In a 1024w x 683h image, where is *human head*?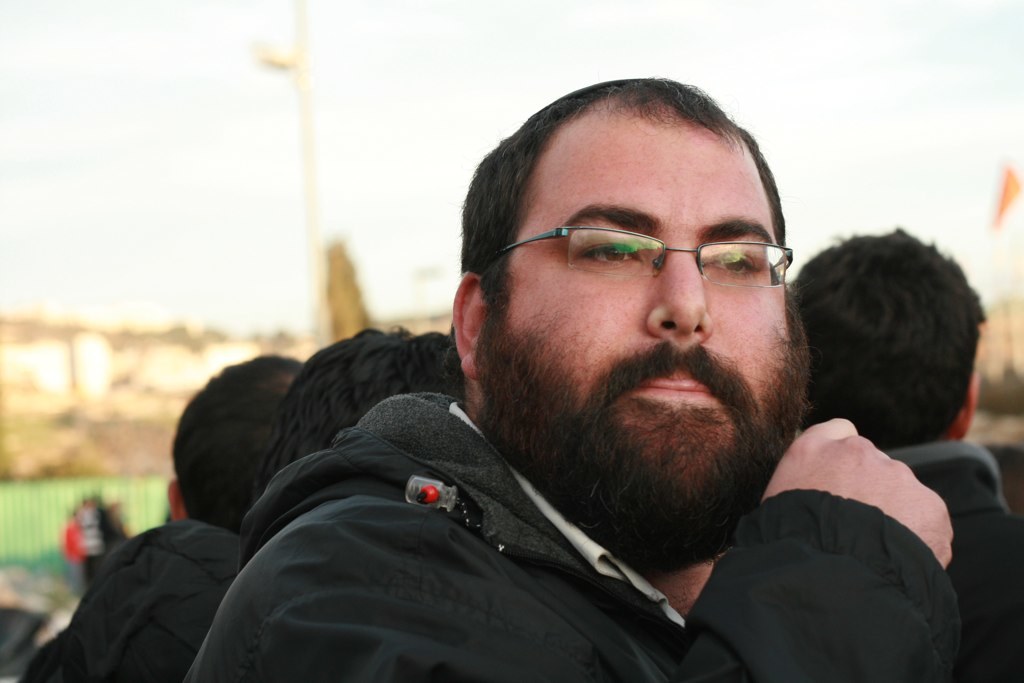
[left=792, top=222, right=998, bottom=457].
